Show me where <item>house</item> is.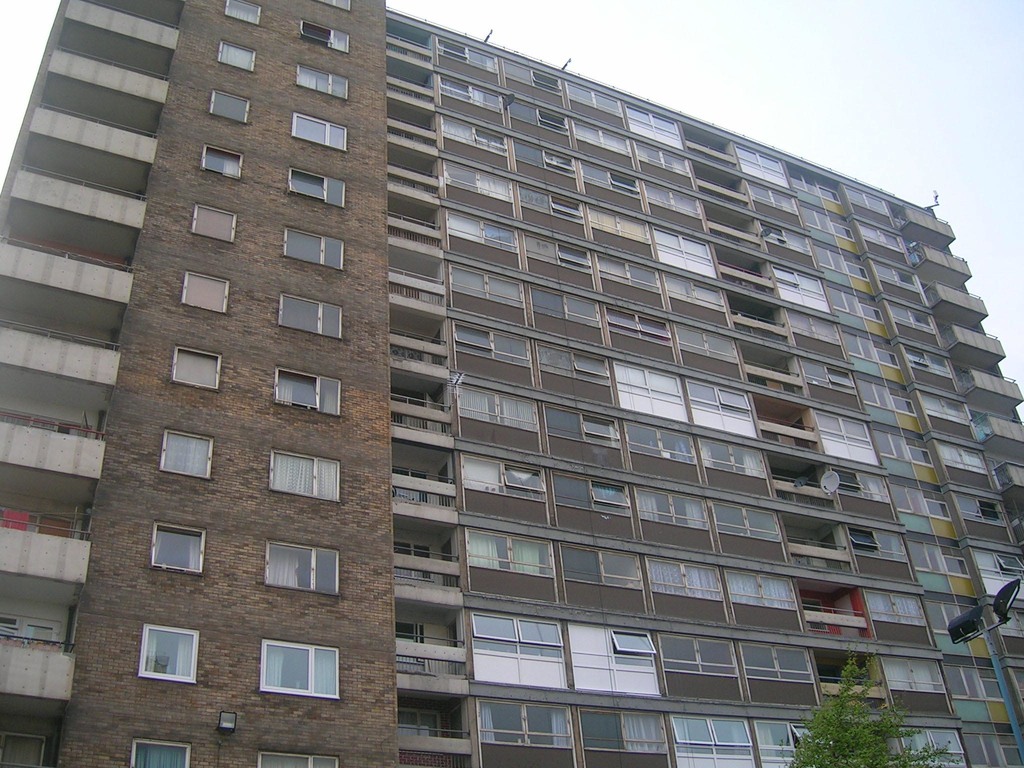
<item>house</item> is at <box>0,0,1023,767</box>.
